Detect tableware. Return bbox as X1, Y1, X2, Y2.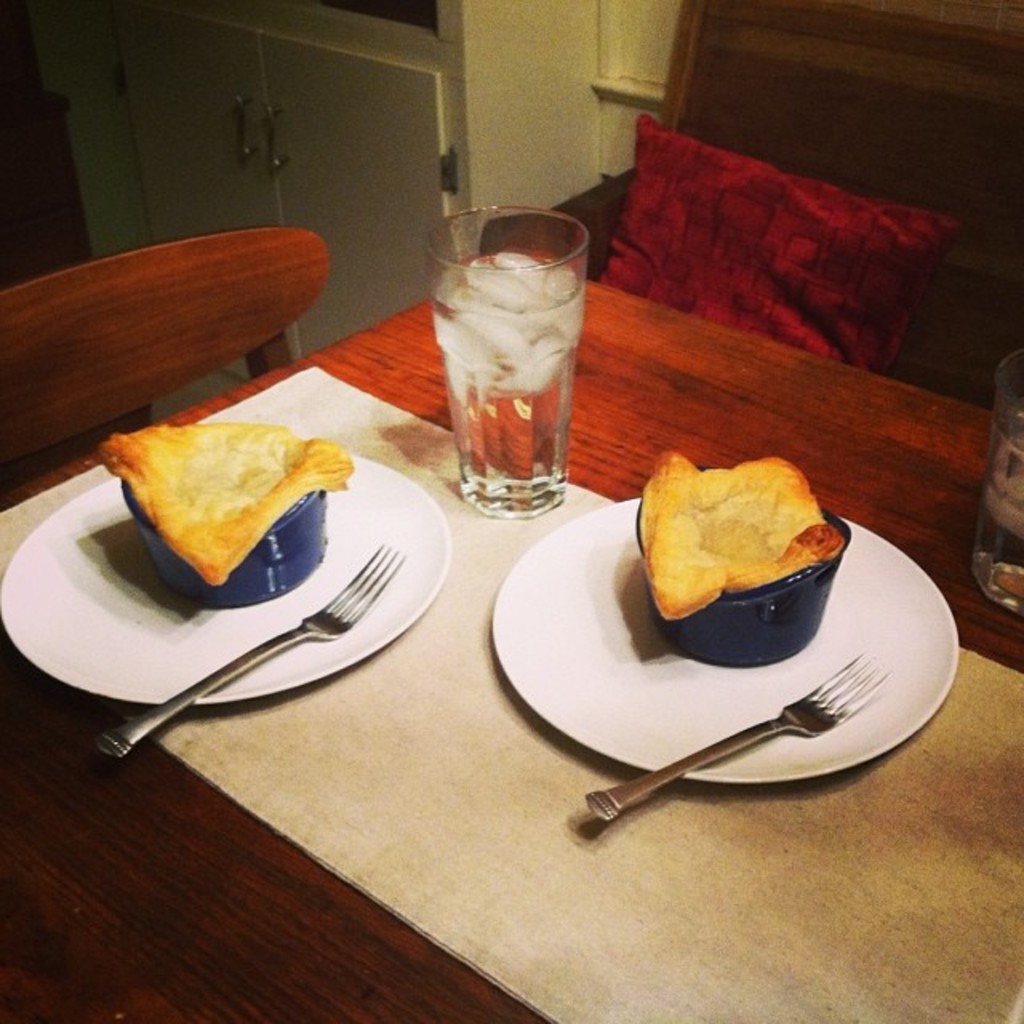
77, 541, 406, 765.
